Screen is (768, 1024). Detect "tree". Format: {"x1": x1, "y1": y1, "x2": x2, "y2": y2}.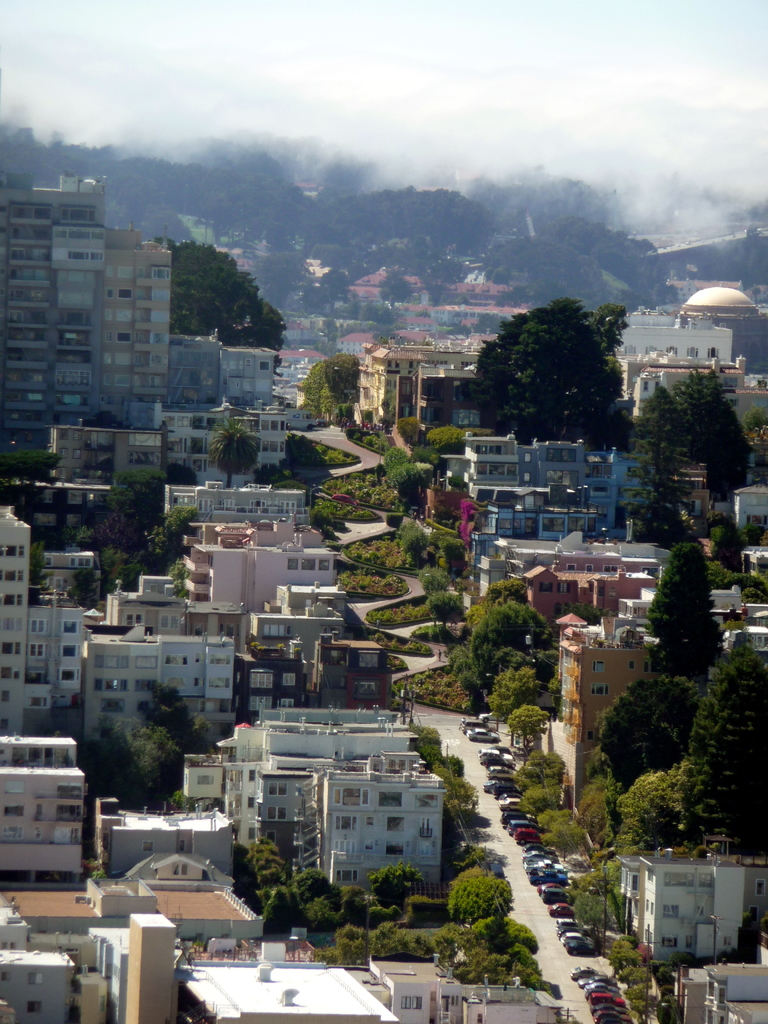
{"x1": 432, "y1": 767, "x2": 479, "y2": 832}.
